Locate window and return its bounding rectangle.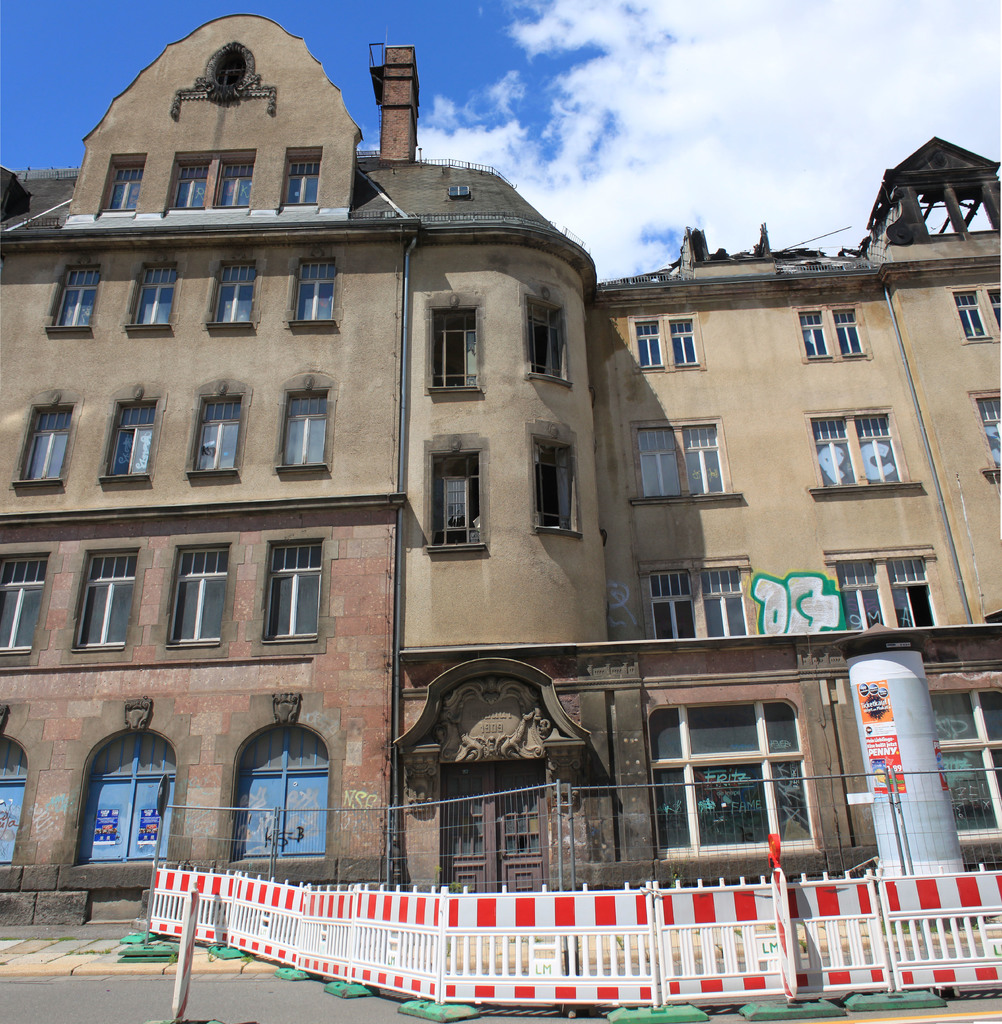
bbox(642, 554, 757, 634).
